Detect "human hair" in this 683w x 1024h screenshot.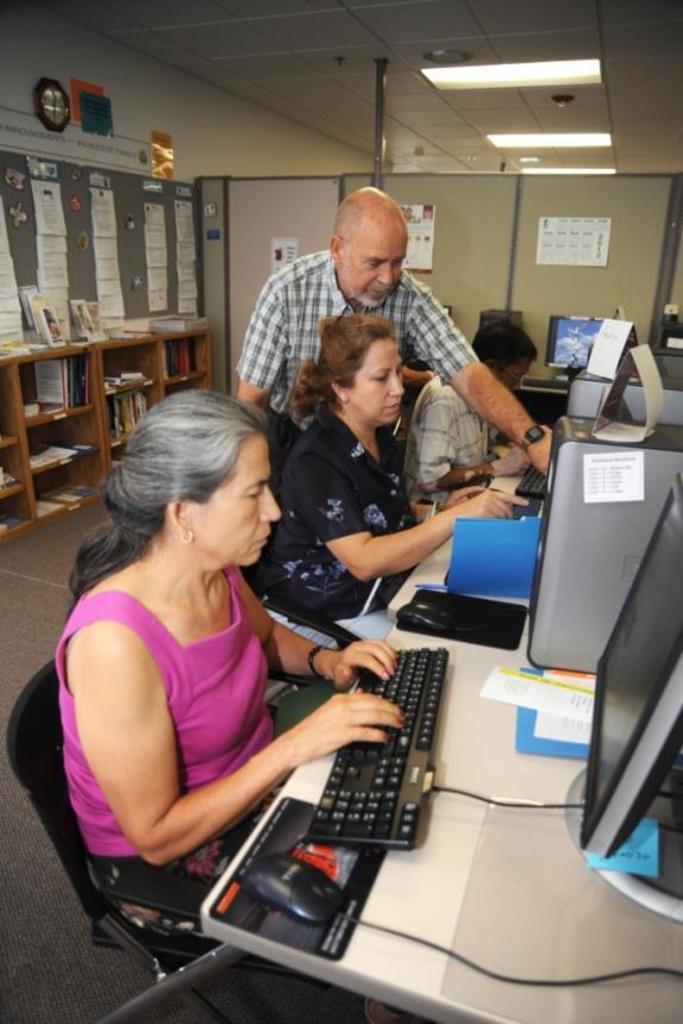
Detection: select_region(94, 385, 265, 594).
